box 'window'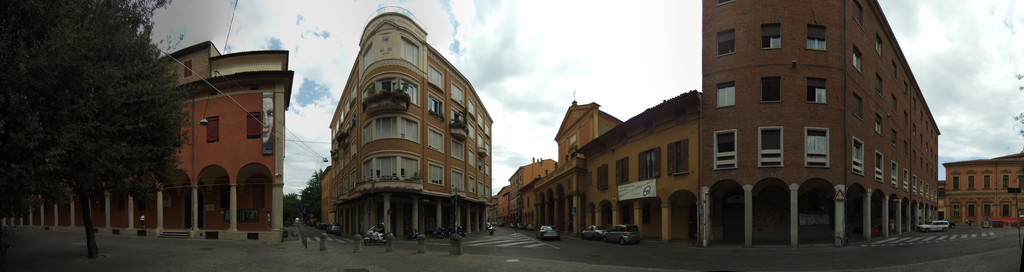
(362, 83, 371, 102)
